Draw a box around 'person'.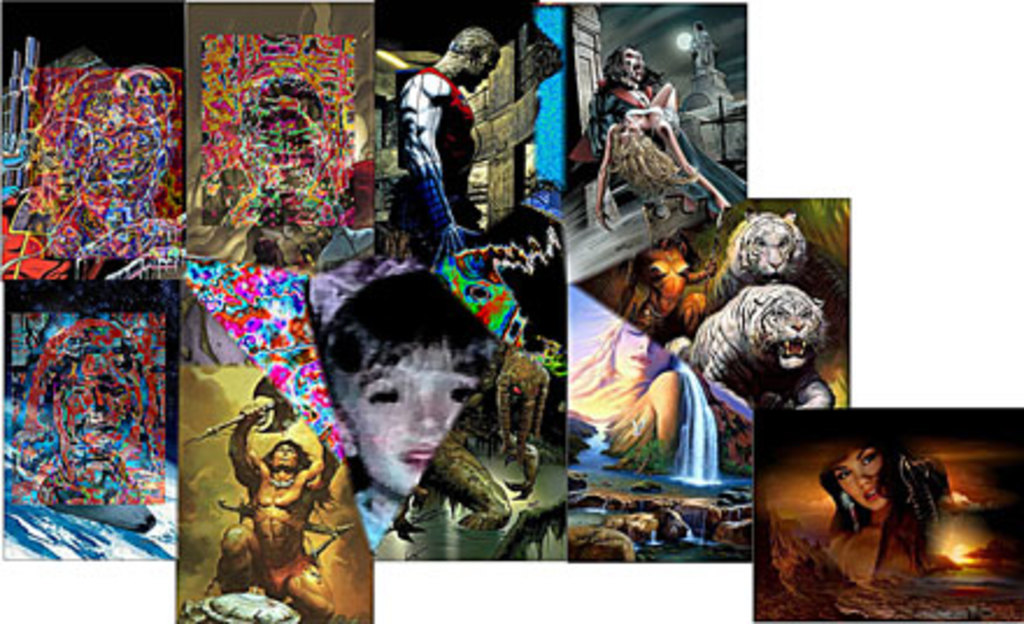
<bbox>386, 21, 498, 268</bbox>.
